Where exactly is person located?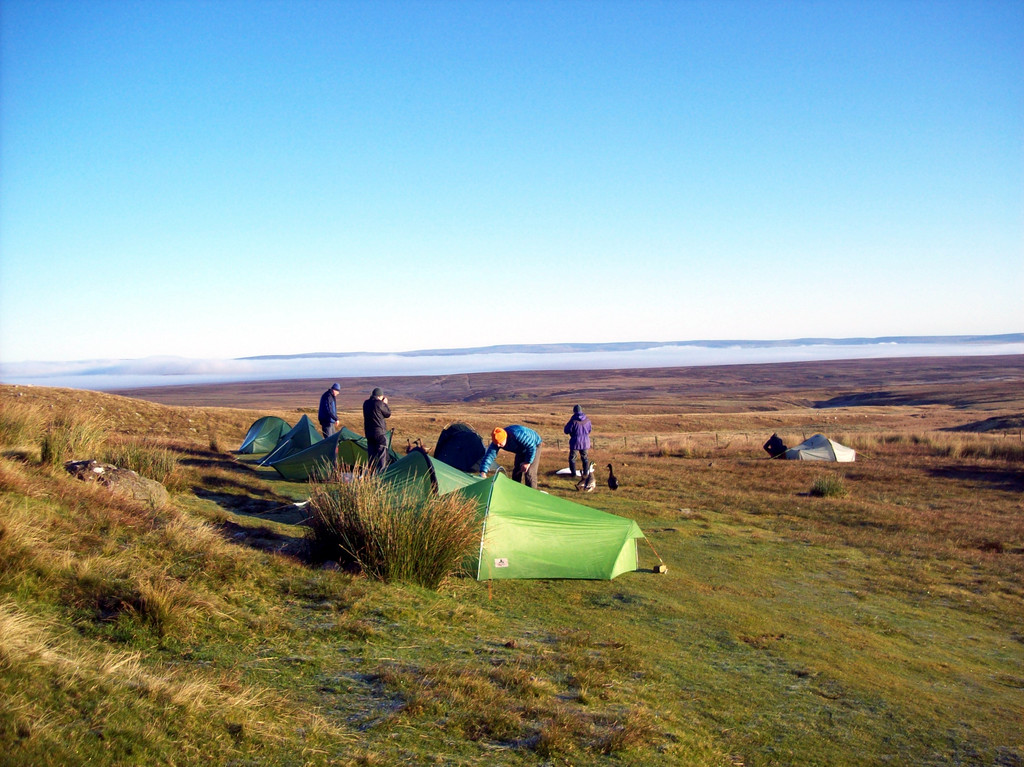
Its bounding box is 317/382/339/440.
